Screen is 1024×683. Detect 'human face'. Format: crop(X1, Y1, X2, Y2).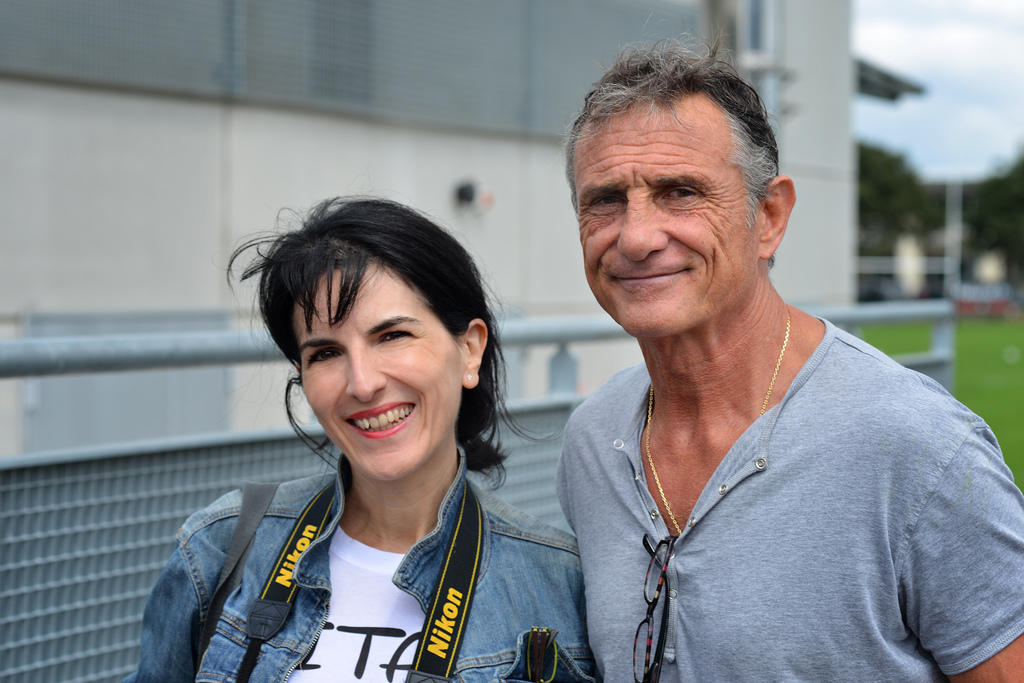
crop(582, 90, 753, 332).
